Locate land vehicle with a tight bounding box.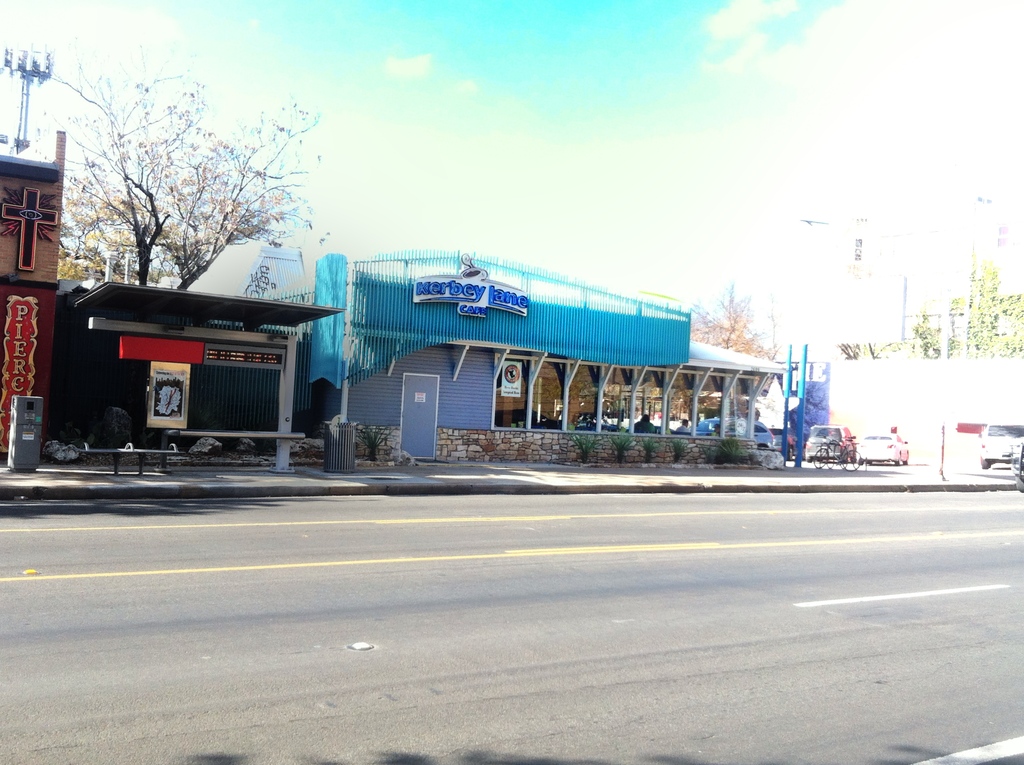
left=804, top=423, right=858, bottom=467.
